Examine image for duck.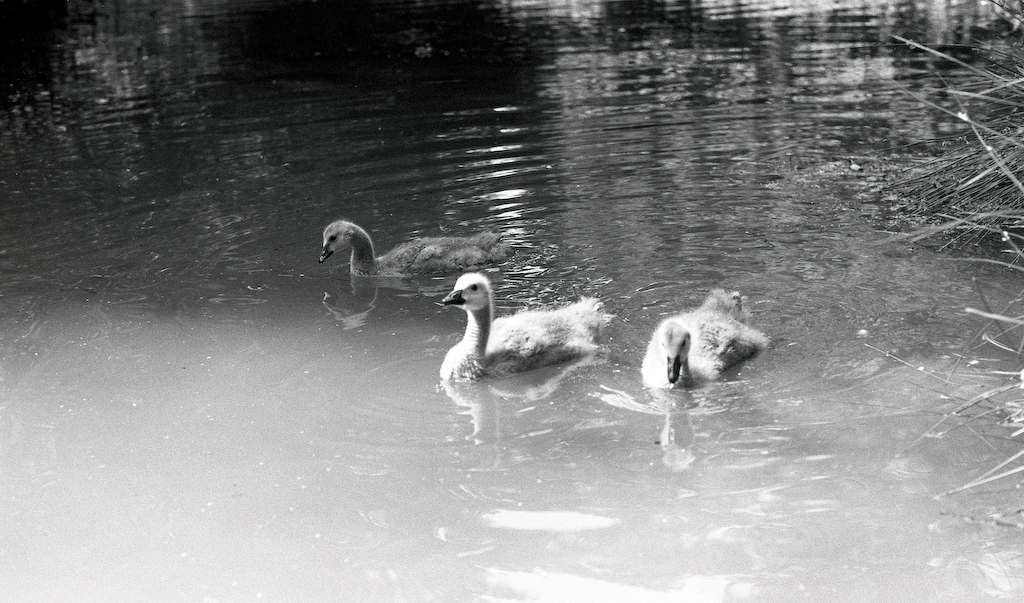
Examination result: crop(430, 267, 610, 395).
